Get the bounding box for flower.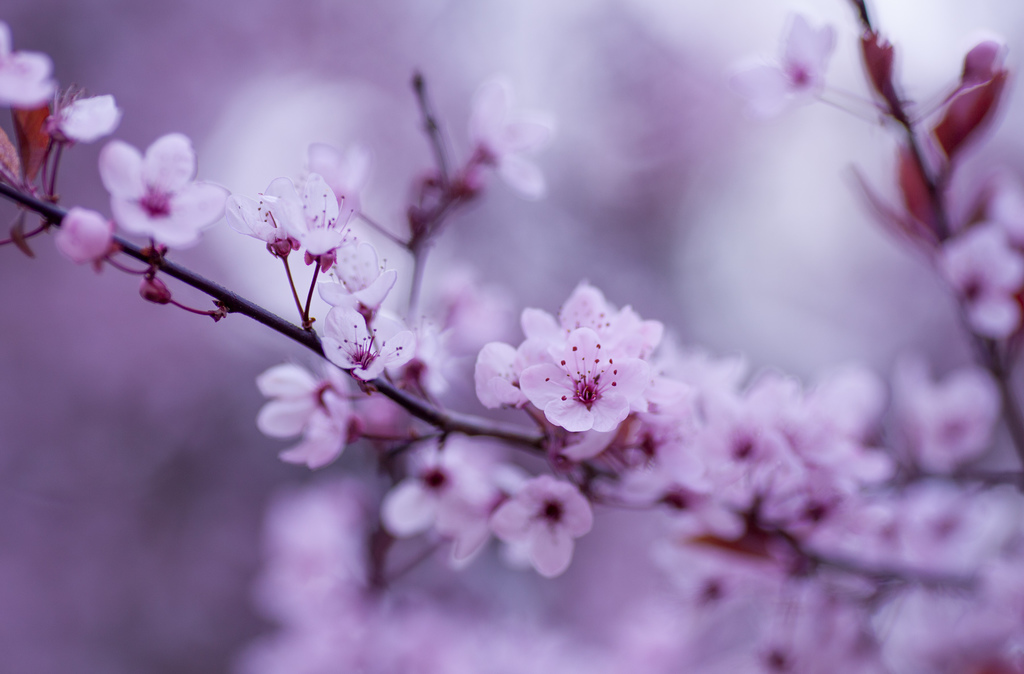
rect(51, 211, 110, 269).
